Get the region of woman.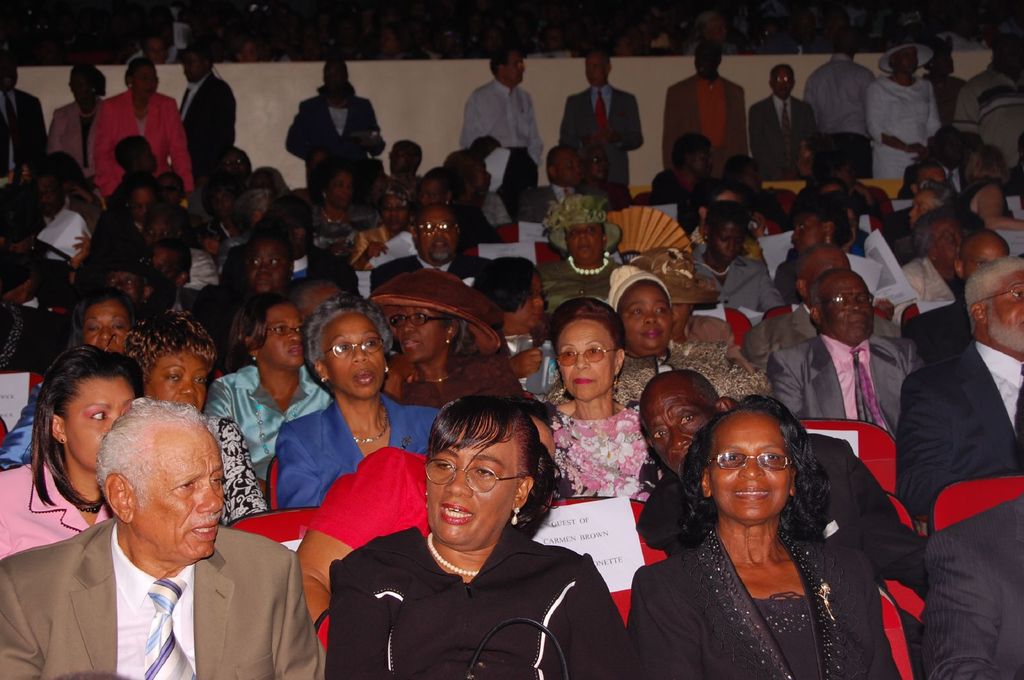
{"left": 635, "top": 384, "right": 887, "bottom": 676}.
